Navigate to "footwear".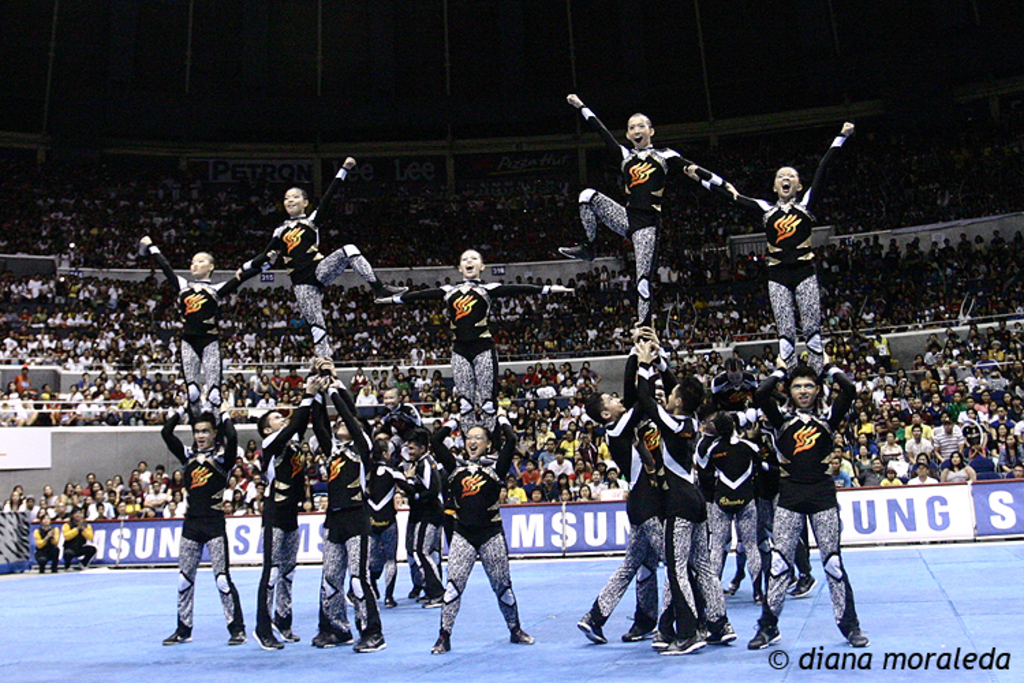
Navigation target: left=272, top=622, right=303, bottom=643.
